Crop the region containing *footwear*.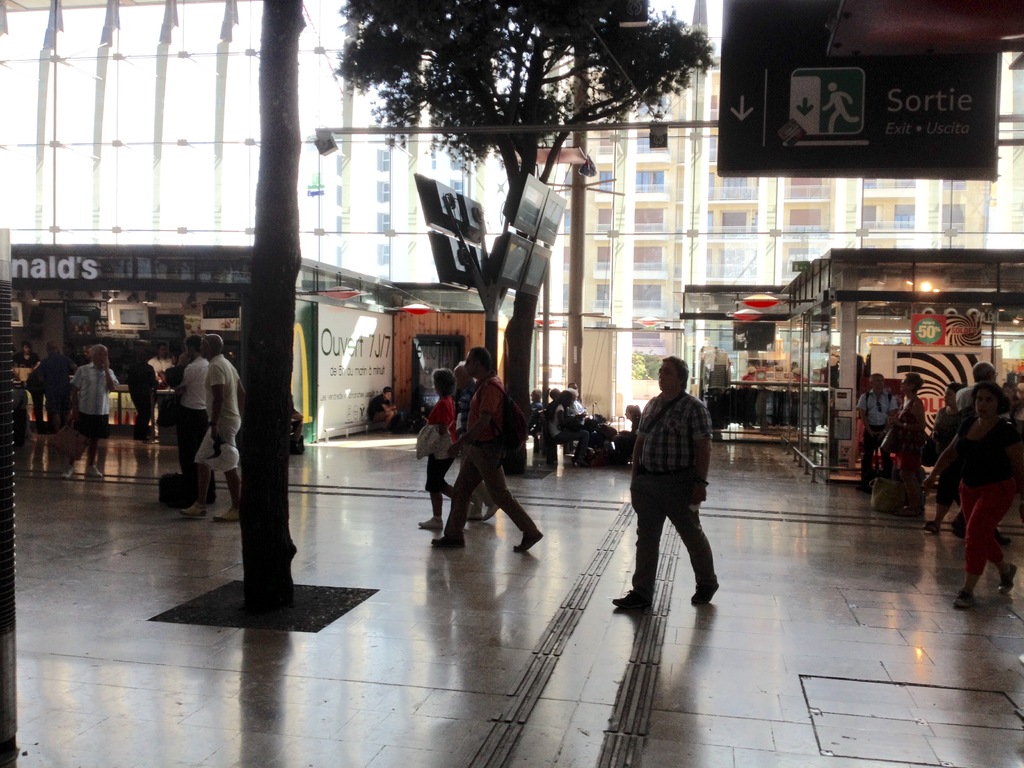
Crop region: pyautogui.locateOnScreen(60, 467, 77, 482).
